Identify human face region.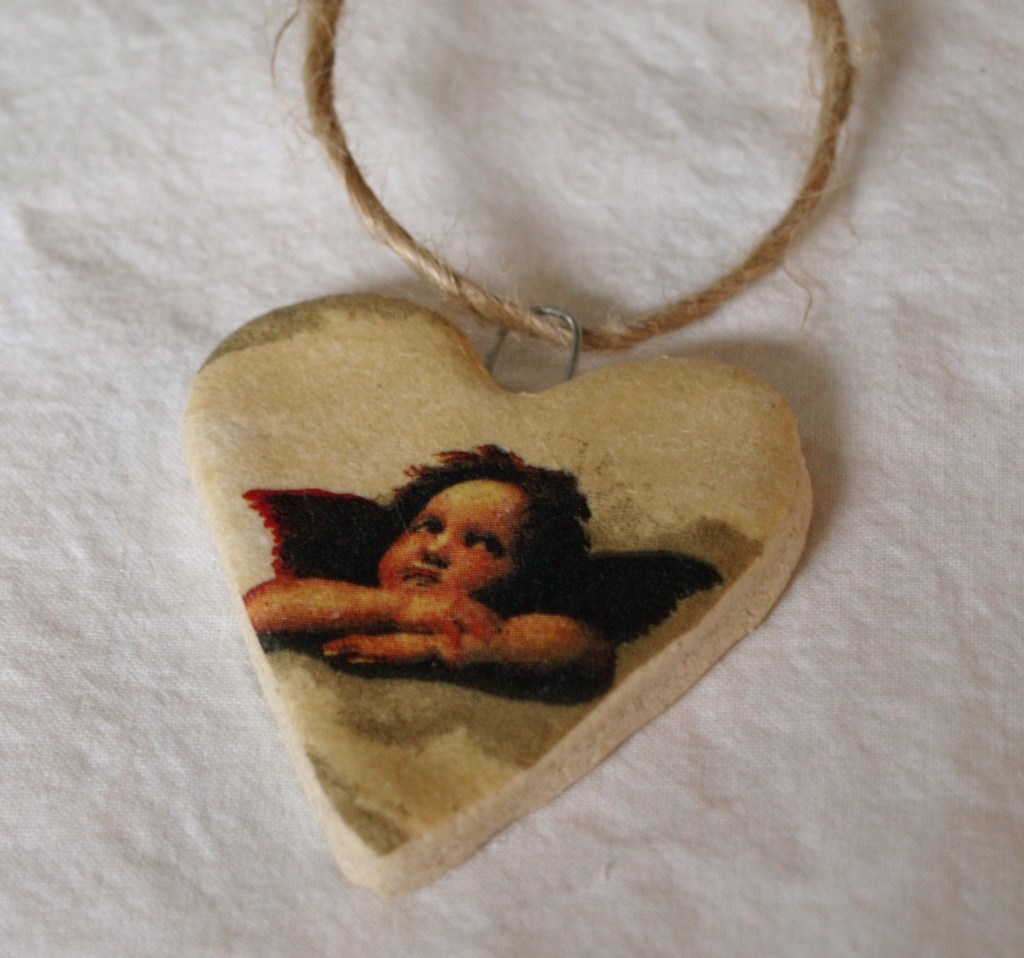
Region: (x1=381, y1=478, x2=531, y2=596).
